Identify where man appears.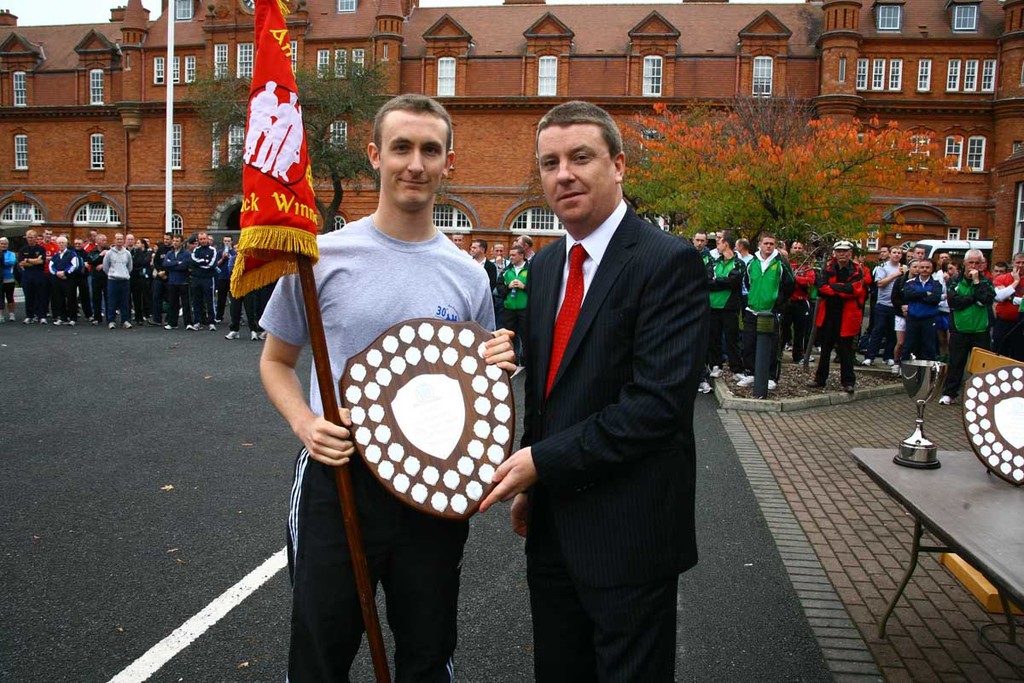
Appears at 490 241 510 309.
